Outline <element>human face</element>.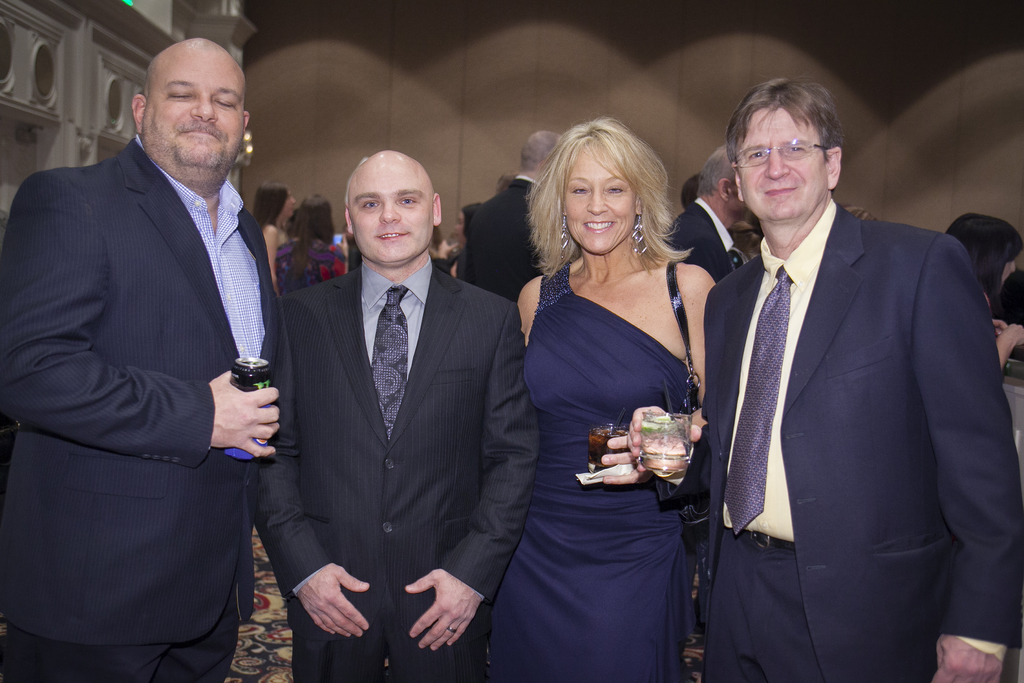
Outline: bbox=(735, 110, 828, 222).
